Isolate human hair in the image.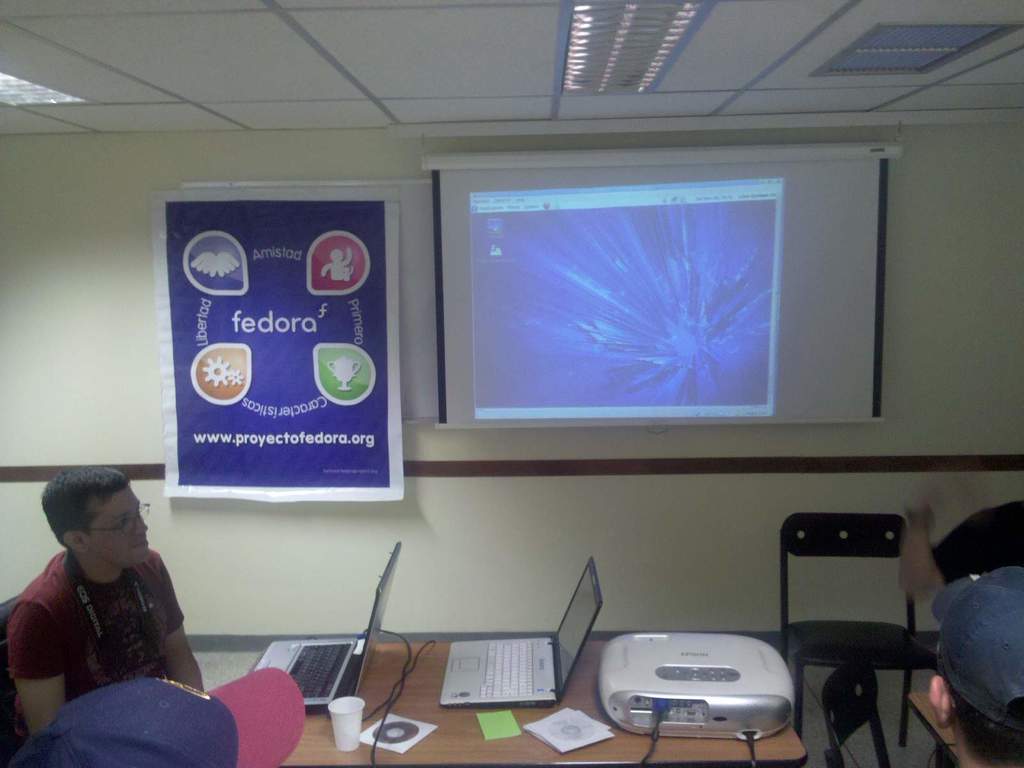
Isolated region: [left=36, top=477, right=138, bottom=575].
